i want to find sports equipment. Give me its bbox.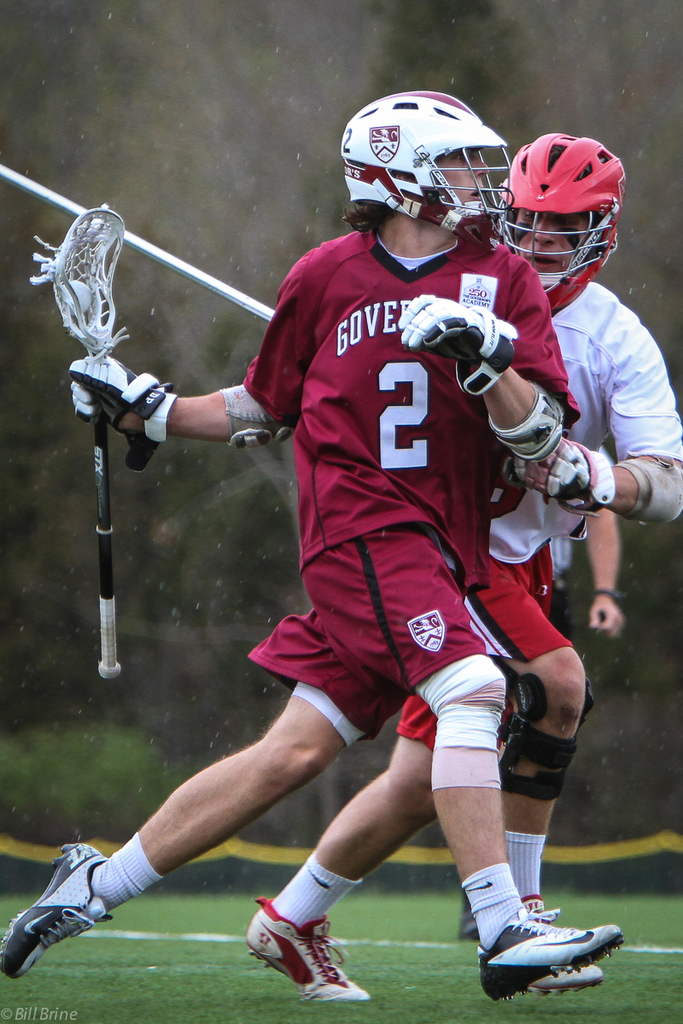
(0, 163, 271, 325).
